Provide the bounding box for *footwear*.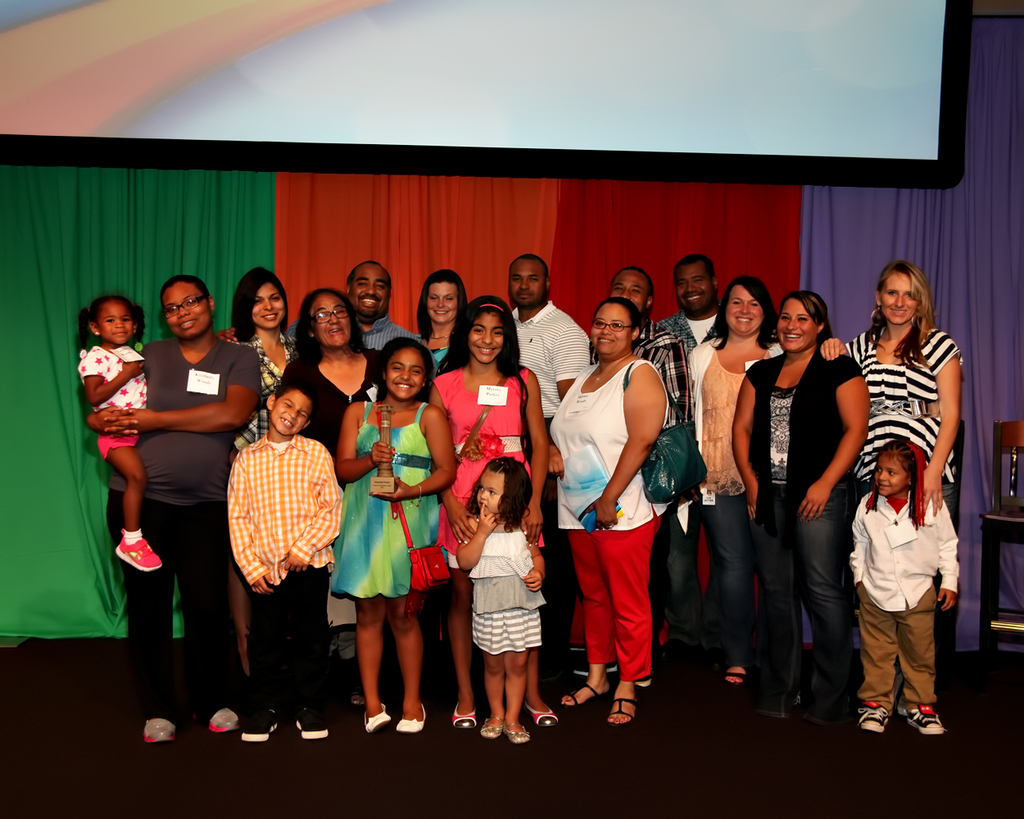
x1=715 y1=660 x2=746 y2=685.
